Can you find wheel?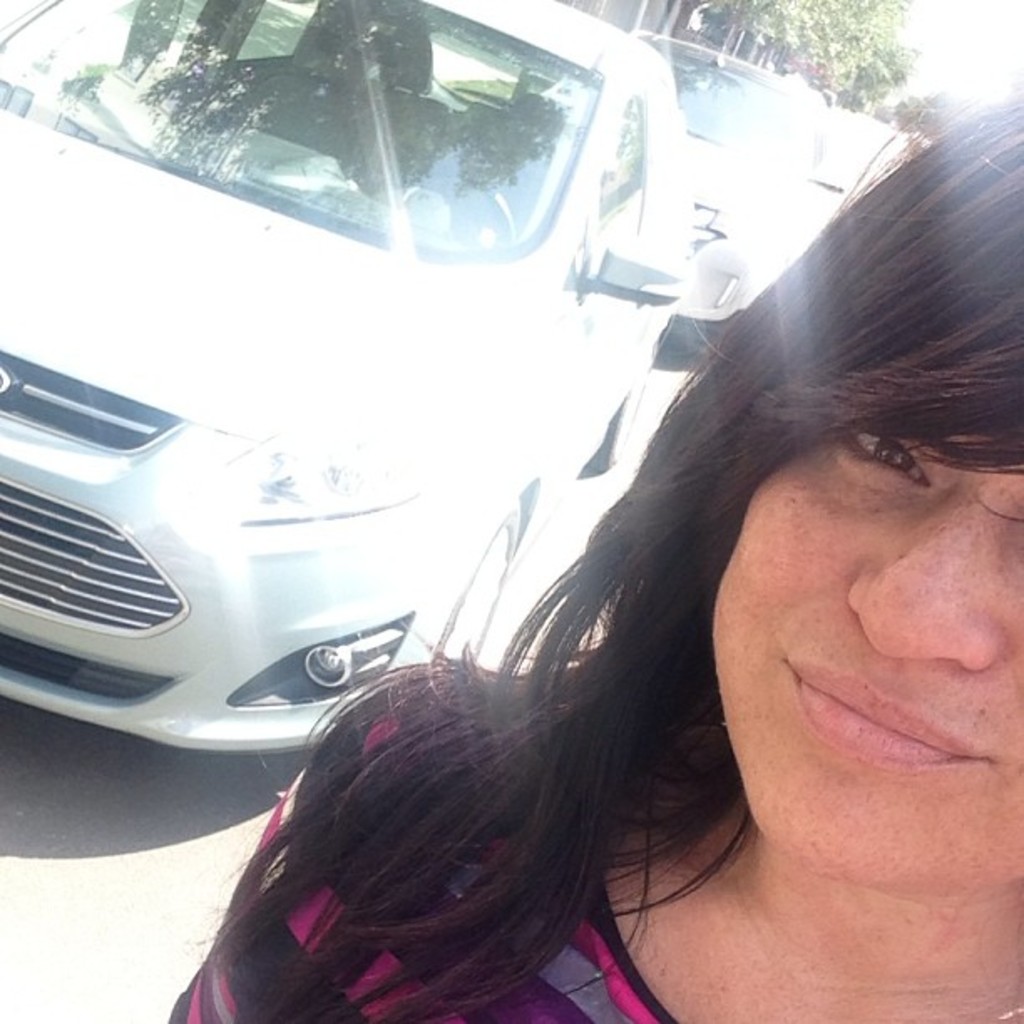
Yes, bounding box: x1=433 y1=510 x2=522 y2=661.
